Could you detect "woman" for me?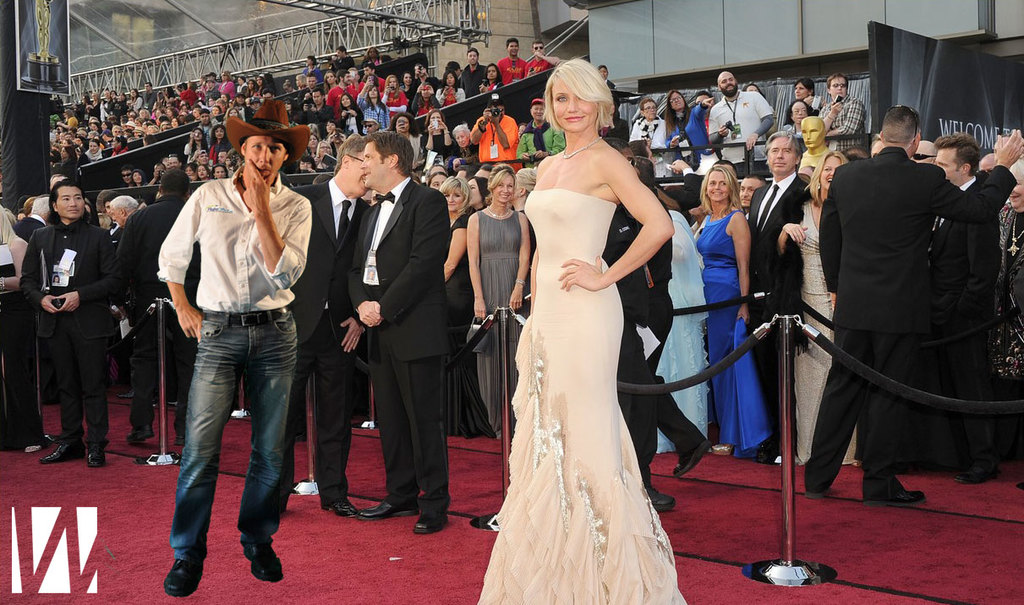
Detection result: x1=127 y1=85 x2=142 y2=112.
